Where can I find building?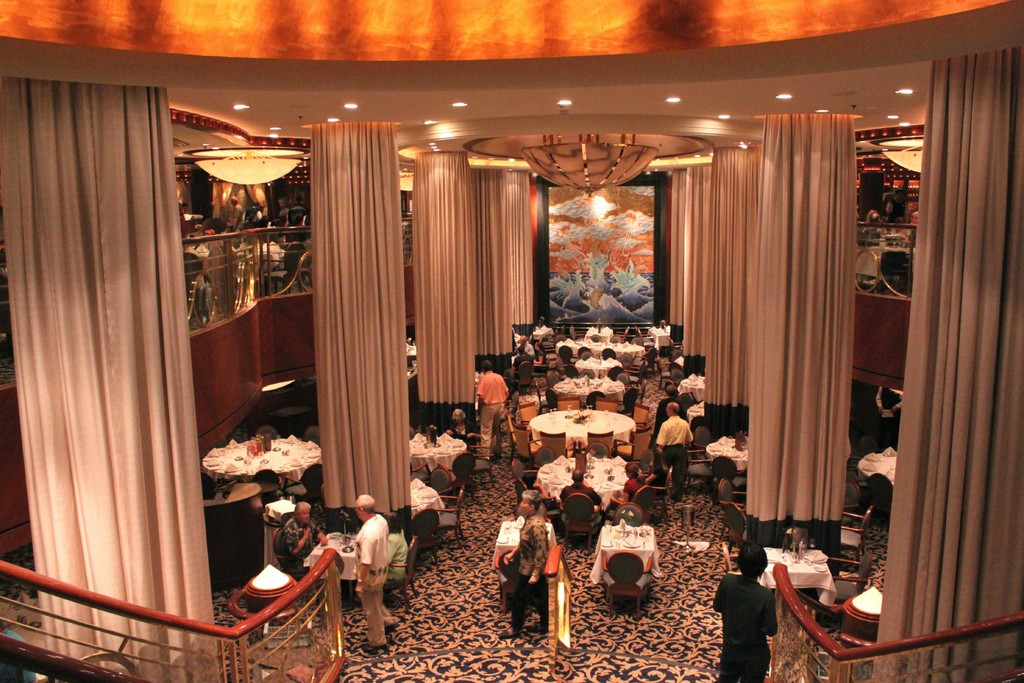
You can find it at <region>0, 0, 1023, 682</region>.
